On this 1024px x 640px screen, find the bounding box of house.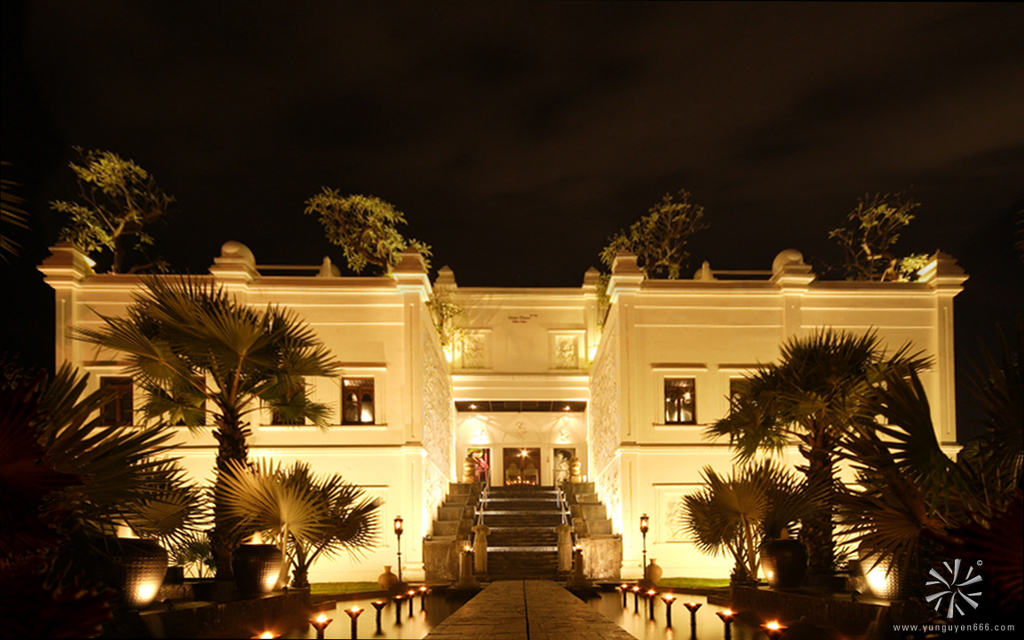
Bounding box: <box>37,242,981,639</box>.
